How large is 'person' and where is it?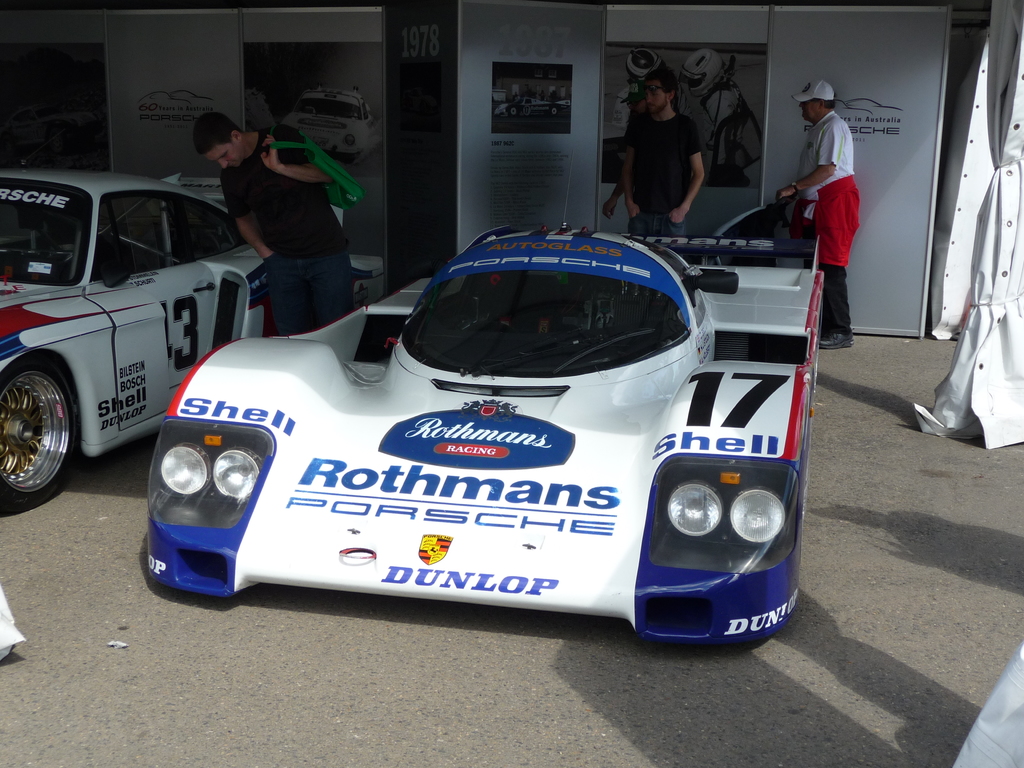
Bounding box: [left=774, top=78, right=861, bottom=349].
